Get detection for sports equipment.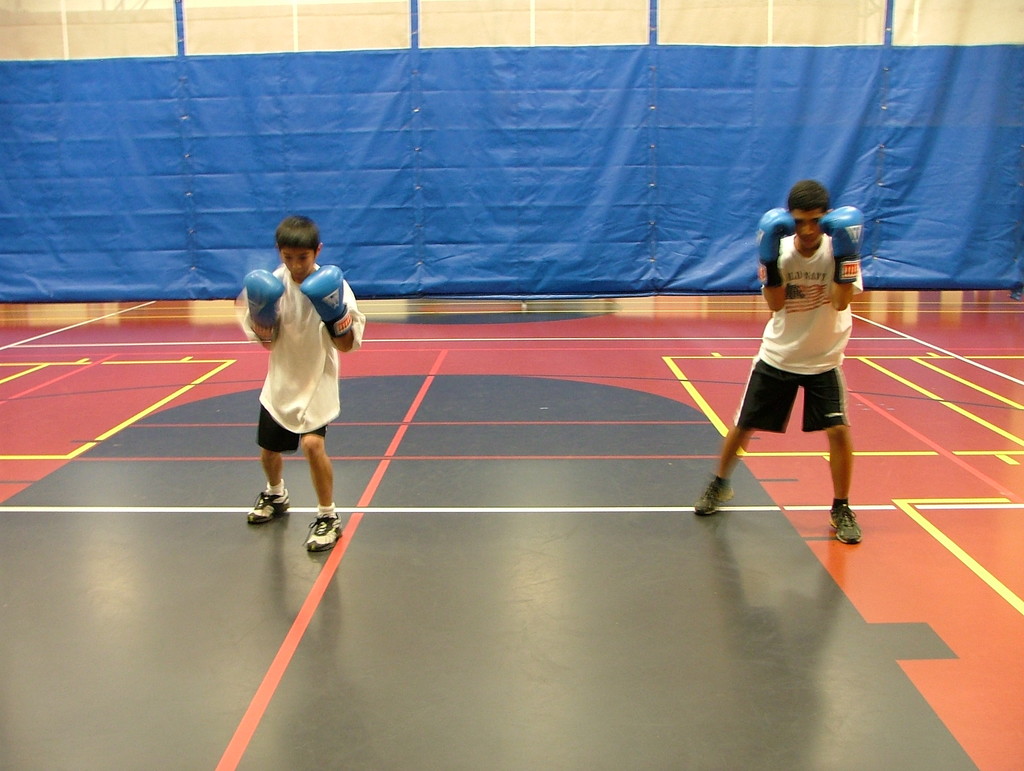
Detection: 244:491:289:526.
